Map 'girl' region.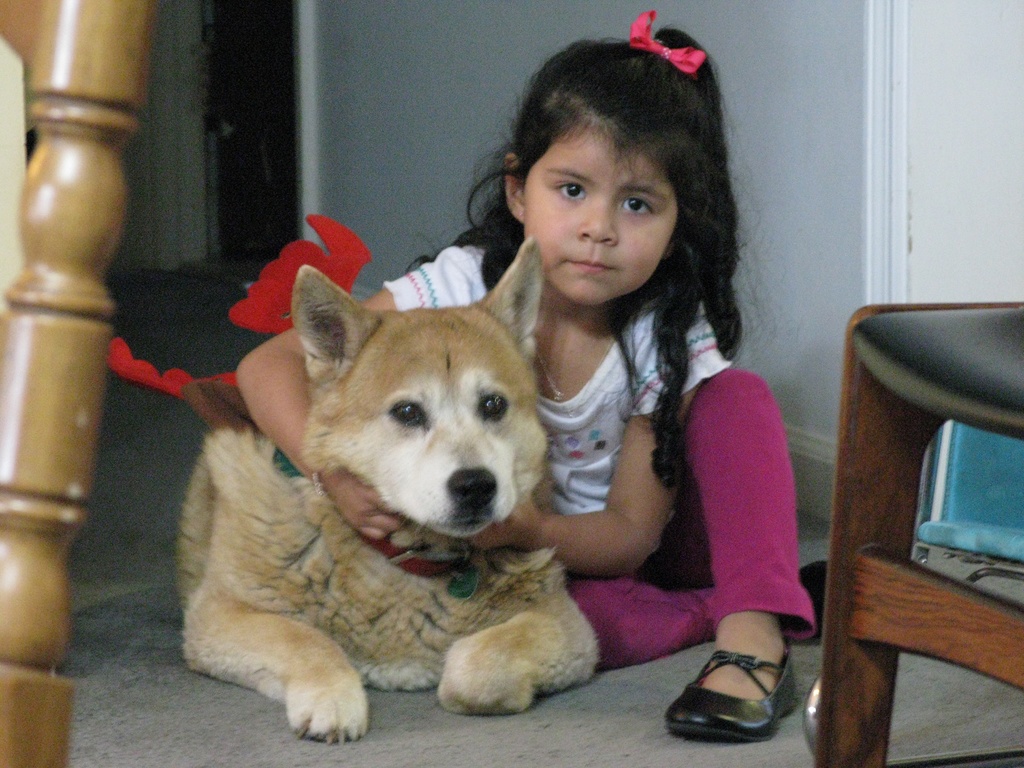
Mapped to l=231, t=13, r=831, b=735.
